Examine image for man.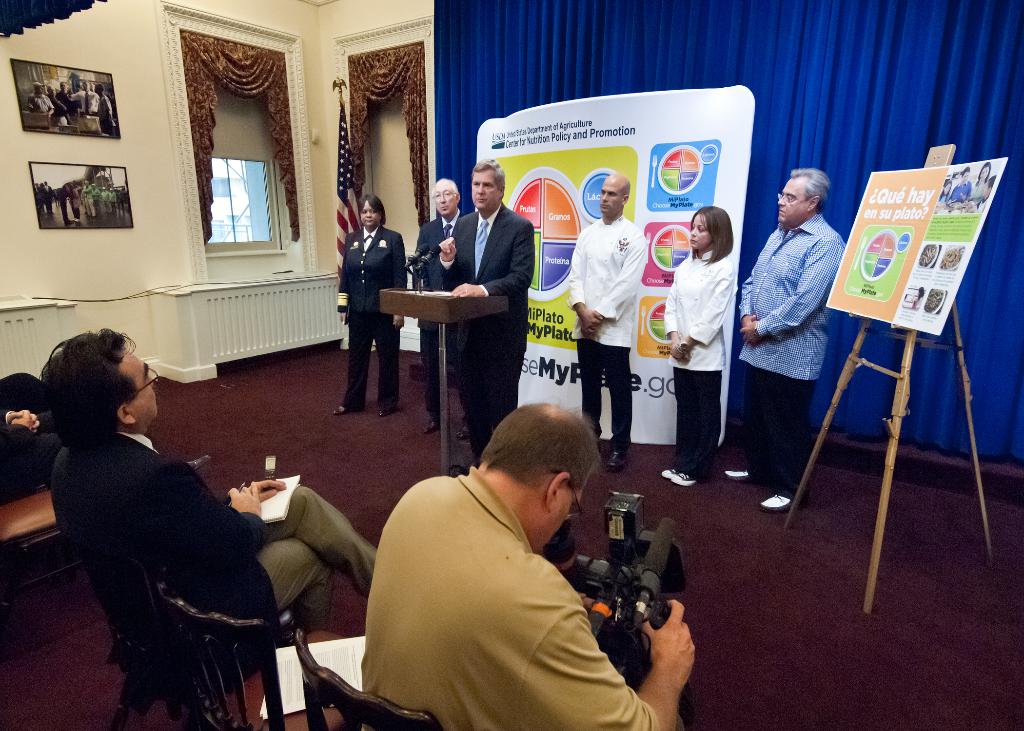
Examination result: 724, 171, 845, 515.
